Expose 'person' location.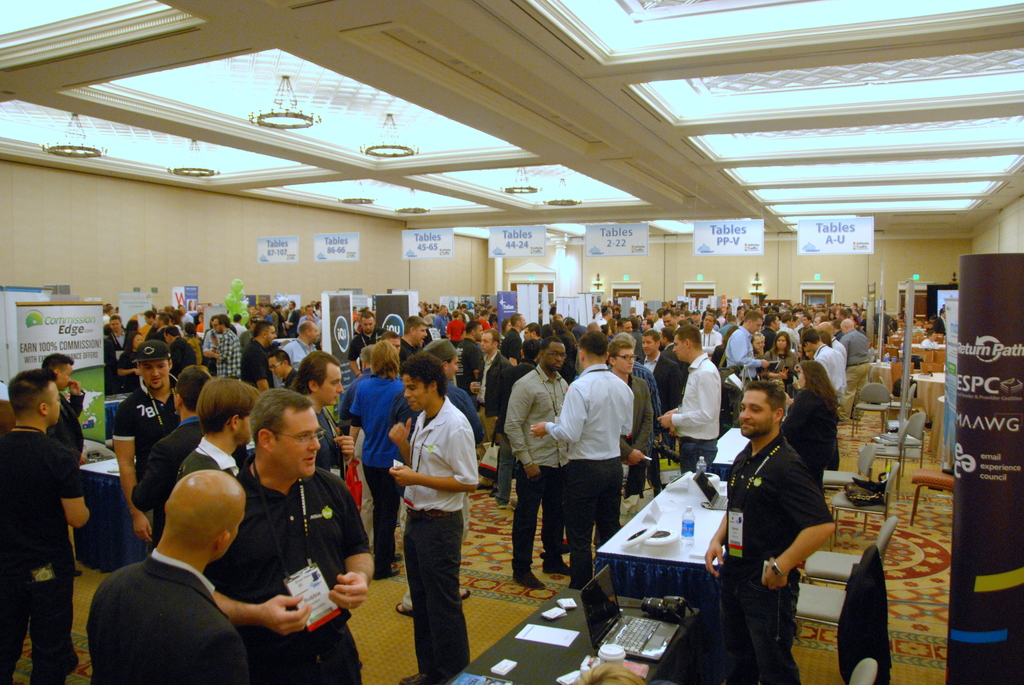
Exposed at select_region(108, 341, 178, 542).
